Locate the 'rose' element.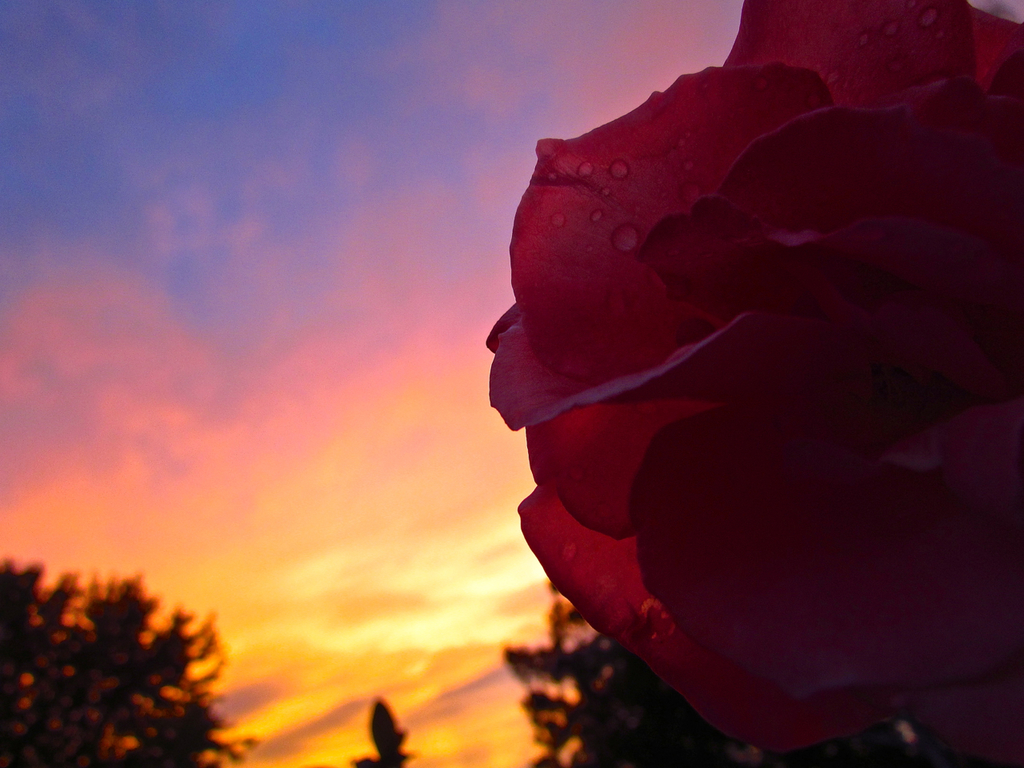
Element bbox: 479:0:1023:767.
